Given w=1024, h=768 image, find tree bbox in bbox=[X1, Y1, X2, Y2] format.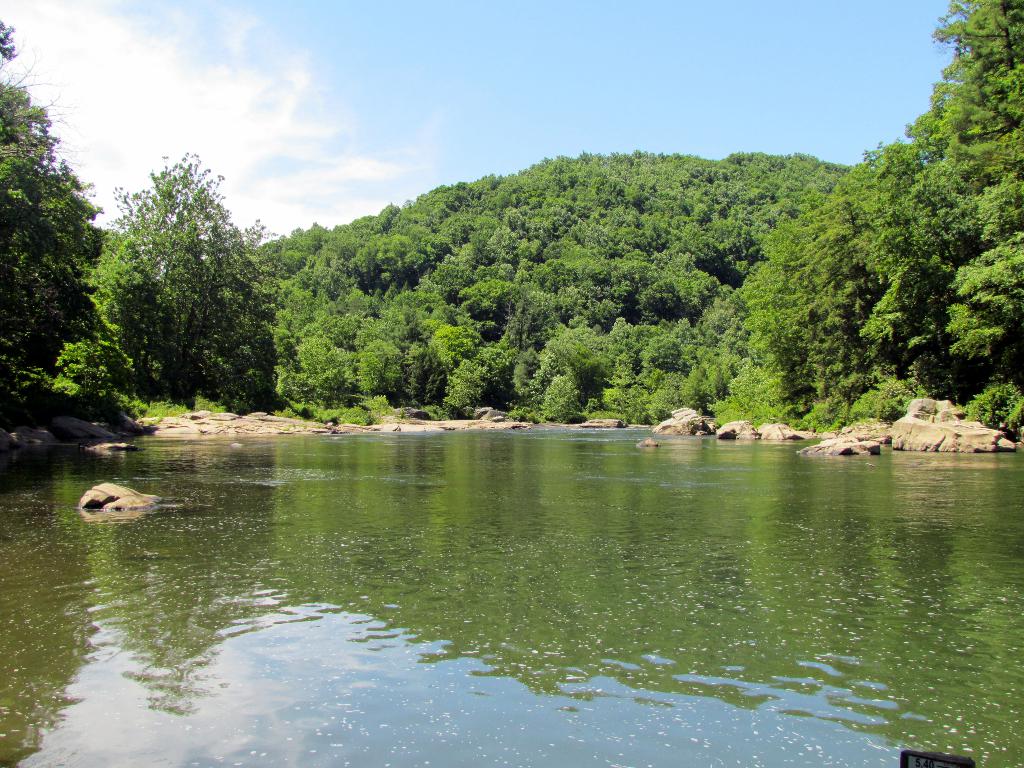
bbox=[76, 135, 271, 424].
